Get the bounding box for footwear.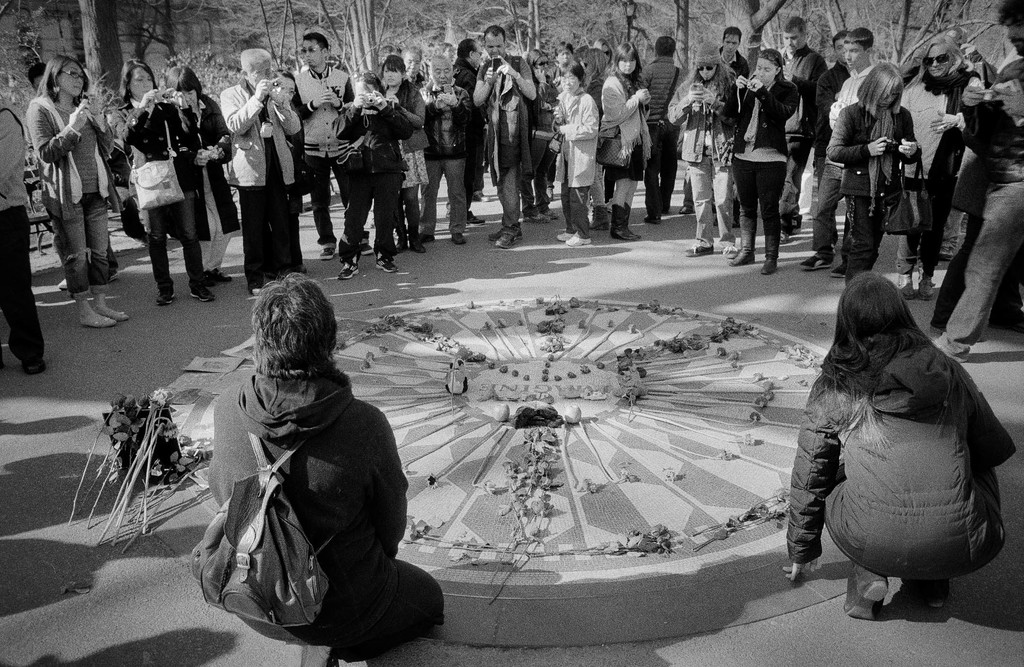
532,197,547,222.
